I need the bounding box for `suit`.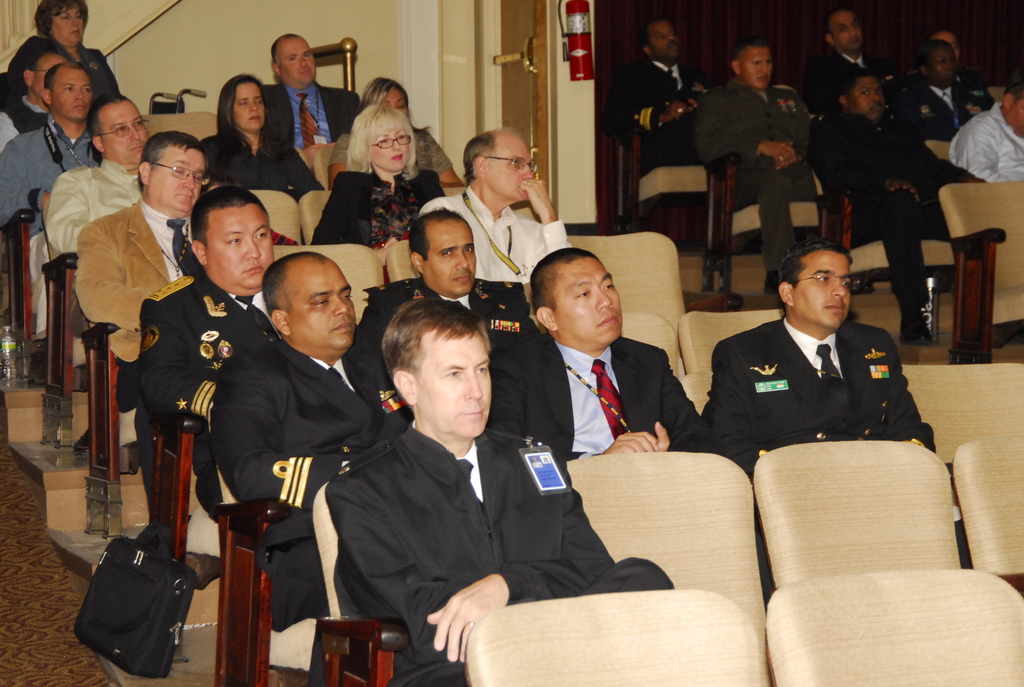
Here it is: BBox(799, 49, 888, 106).
